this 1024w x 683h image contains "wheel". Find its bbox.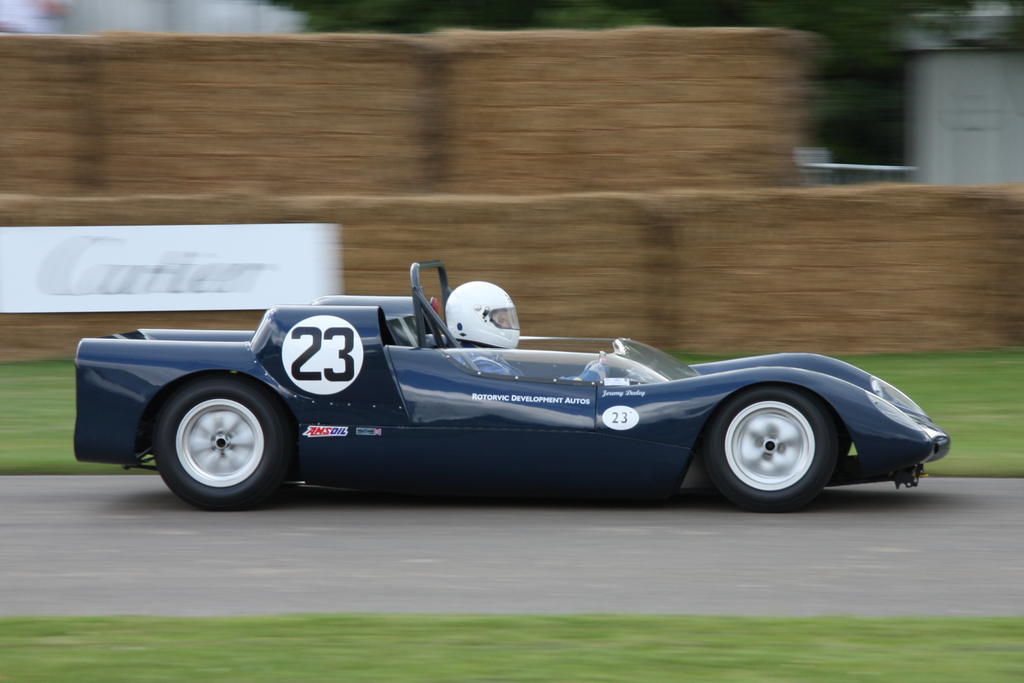
rect(136, 375, 288, 501).
